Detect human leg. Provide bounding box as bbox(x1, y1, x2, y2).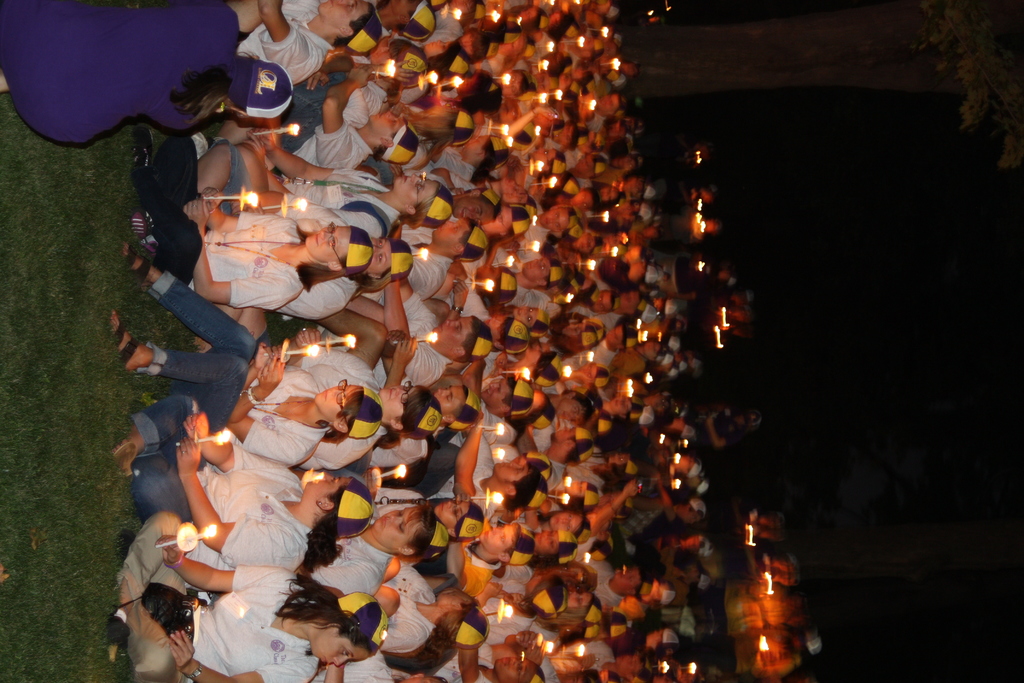
bbox(276, 72, 321, 155).
